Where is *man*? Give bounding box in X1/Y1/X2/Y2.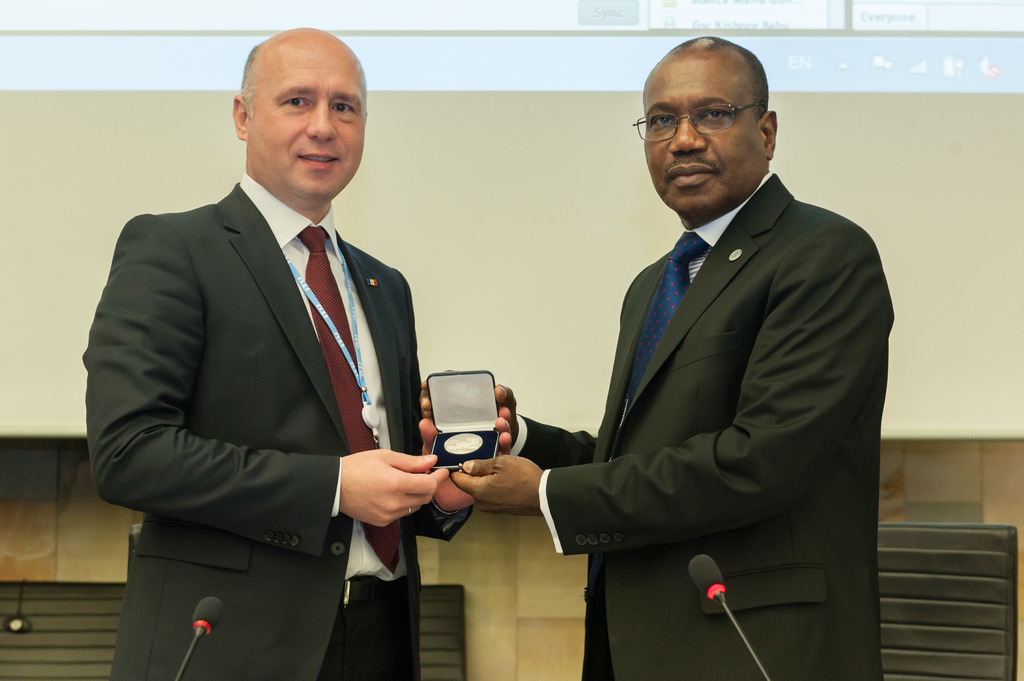
98/8/479/662.
